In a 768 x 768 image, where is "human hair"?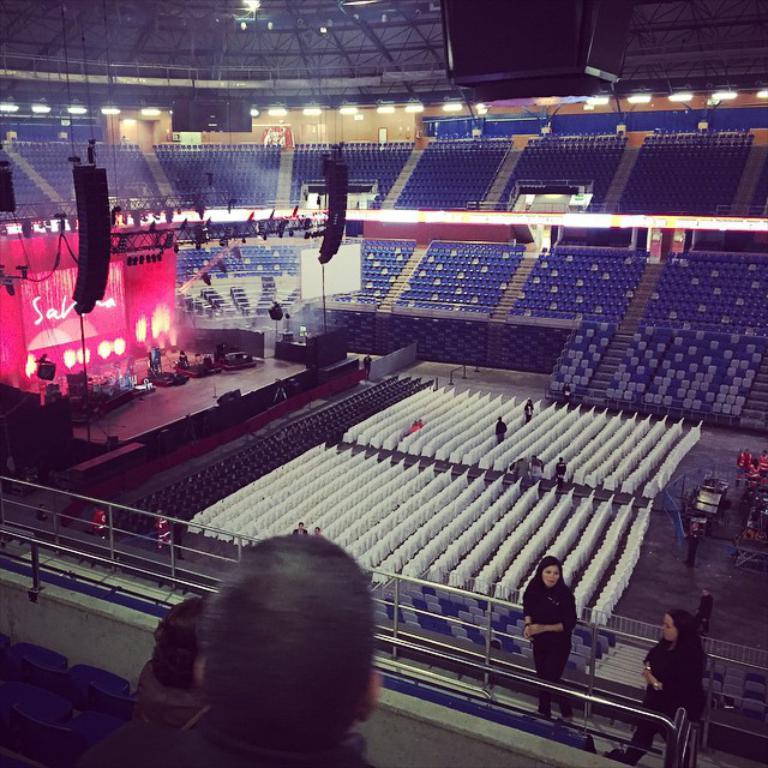
<box>150,598,204,691</box>.
